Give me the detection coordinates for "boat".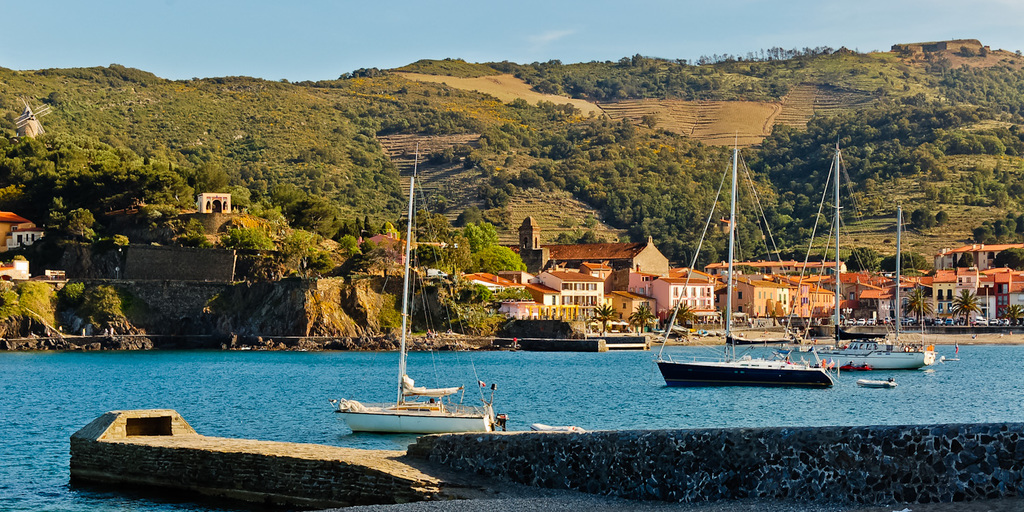
bbox=(793, 148, 961, 367).
